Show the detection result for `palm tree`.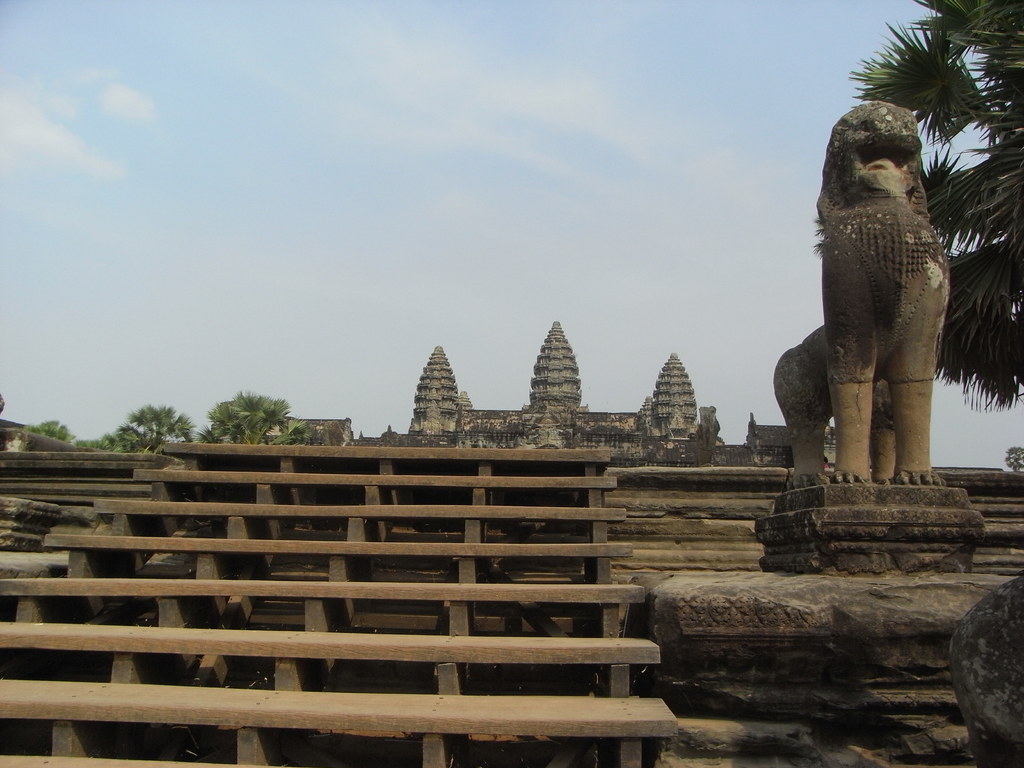
{"x1": 874, "y1": 23, "x2": 1008, "y2": 196}.
